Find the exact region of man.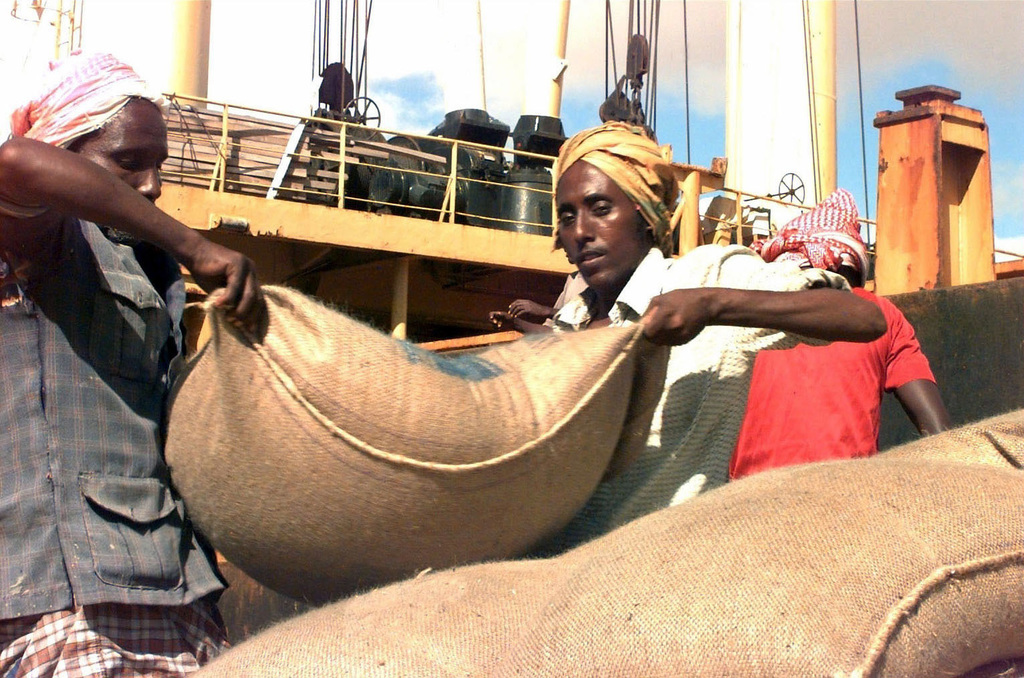
Exact region: <bbox>546, 116, 883, 551</bbox>.
